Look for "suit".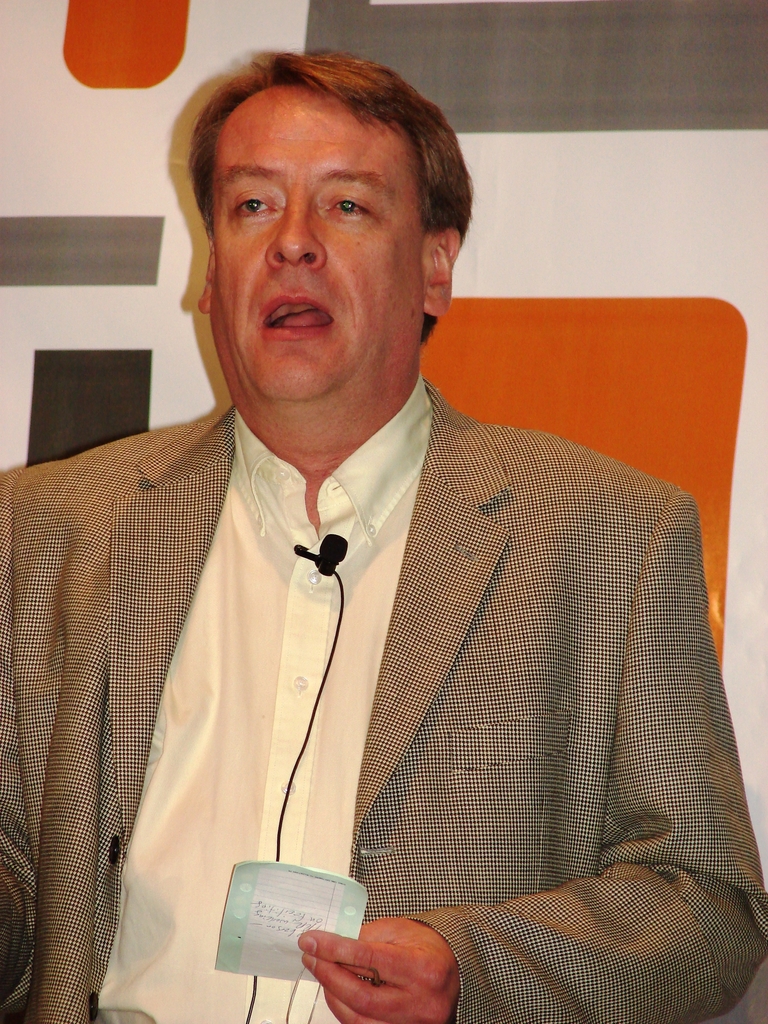
Found: pyautogui.locateOnScreen(47, 174, 705, 1023).
